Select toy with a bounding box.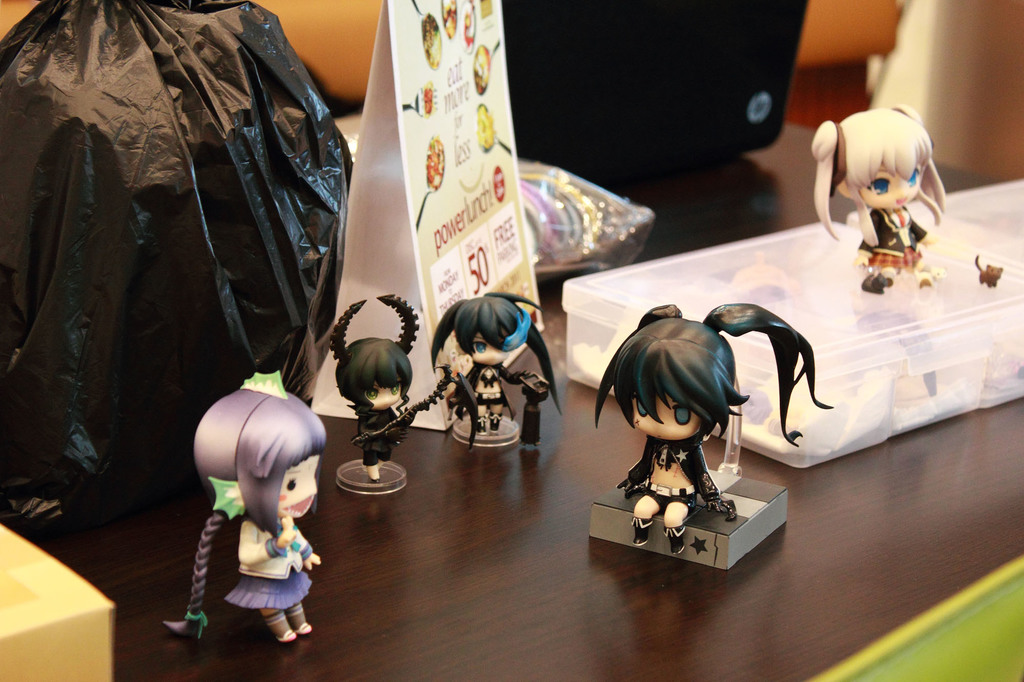
pyautogui.locateOnScreen(860, 269, 892, 296).
